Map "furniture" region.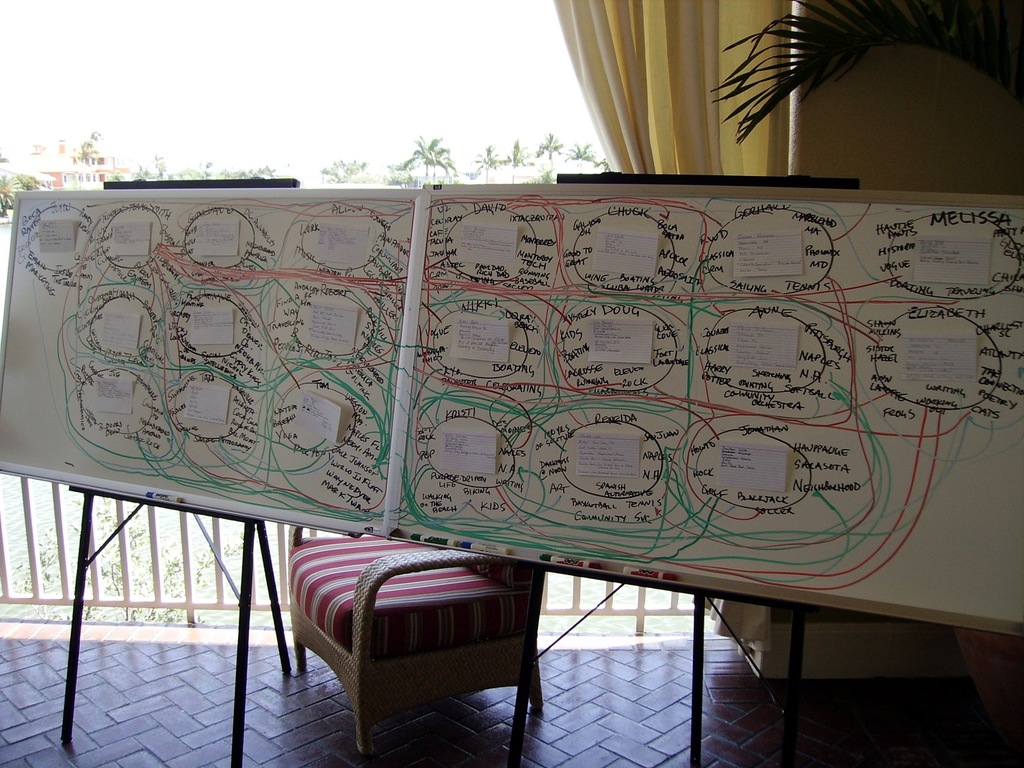
Mapped to (x1=289, y1=526, x2=545, y2=754).
